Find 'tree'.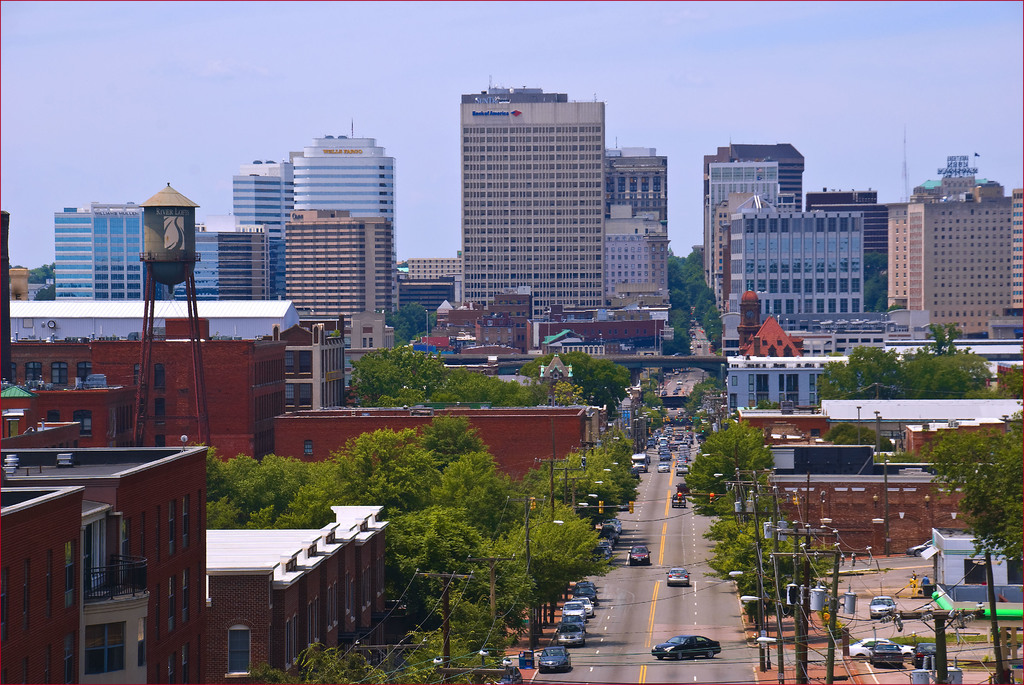
bbox(384, 295, 448, 343).
